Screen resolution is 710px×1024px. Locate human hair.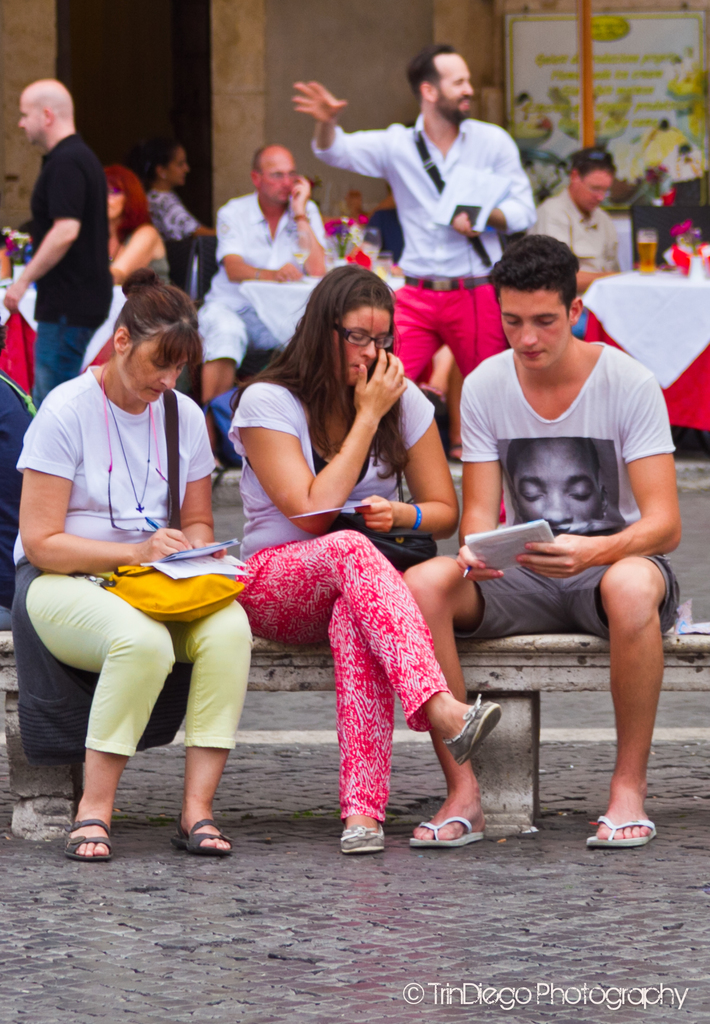
<region>248, 144, 270, 184</region>.
